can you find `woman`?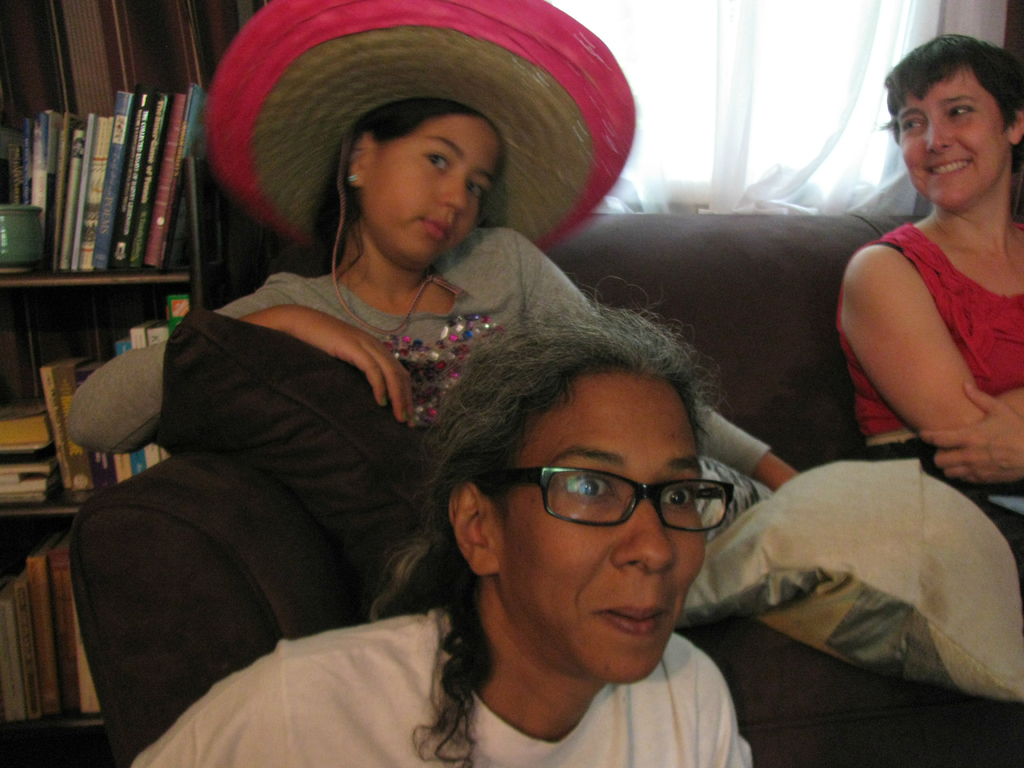
Yes, bounding box: 131, 292, 758, 767.
